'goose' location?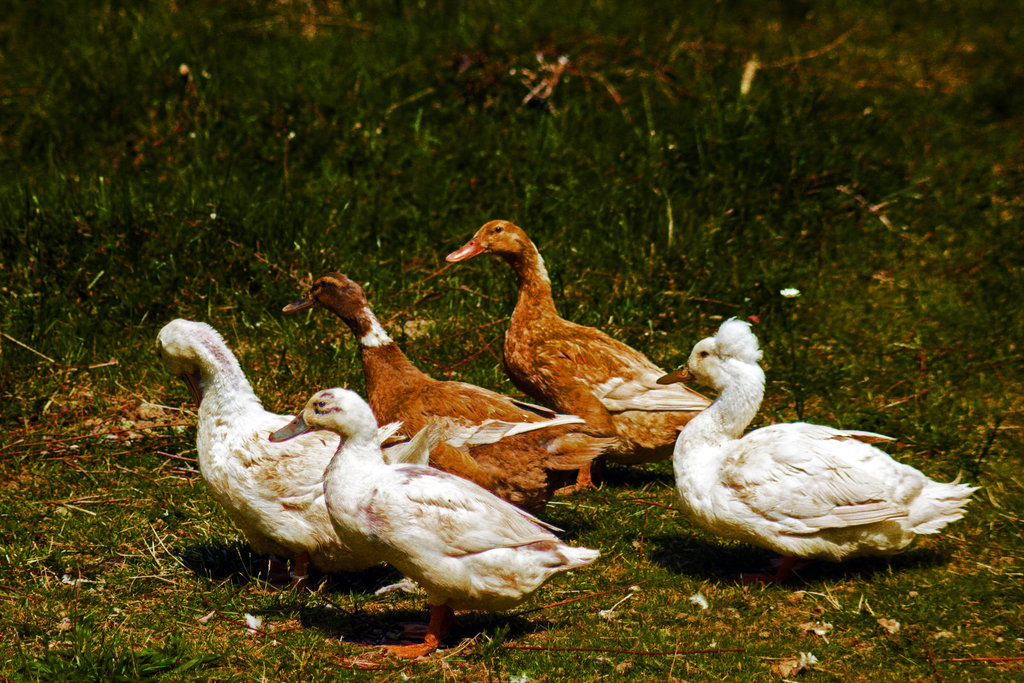
locate(659, 316, 988, 572)
